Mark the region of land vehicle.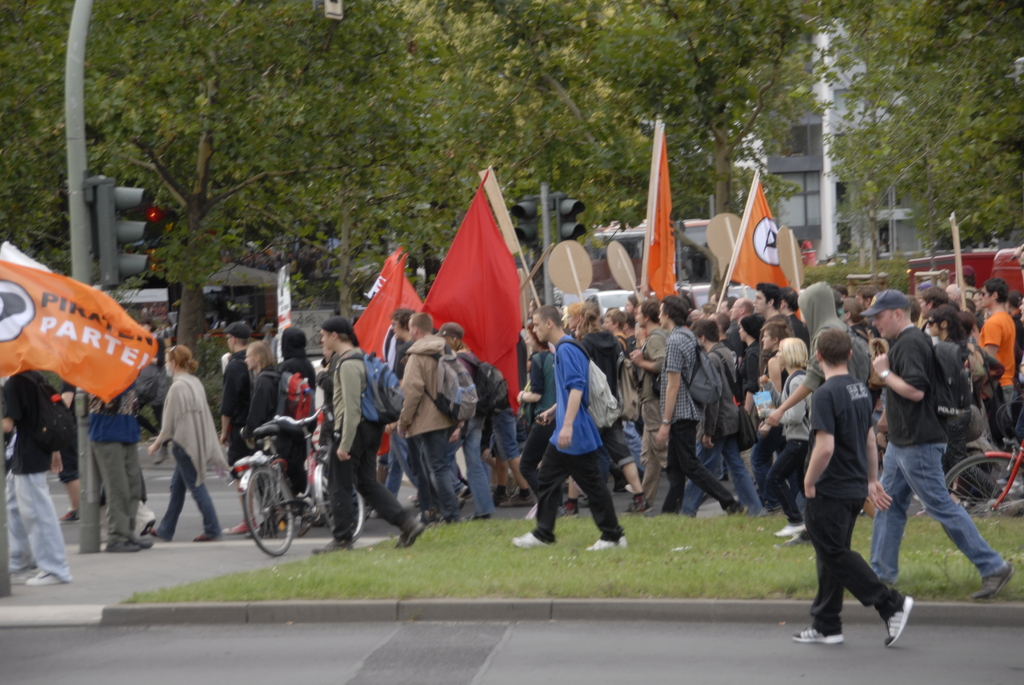
Region: (x1=236, y1=417, x2=385, y2=571).
